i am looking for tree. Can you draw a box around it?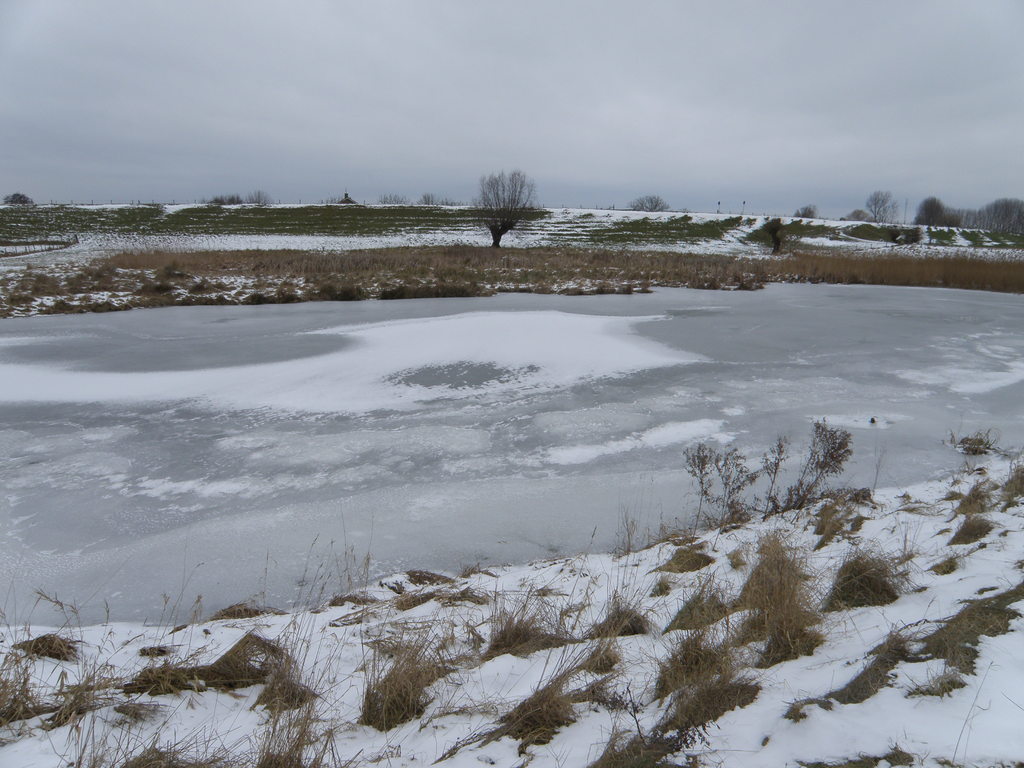
Sure, the bounding box is <box>971,195,1023,237</box>.
